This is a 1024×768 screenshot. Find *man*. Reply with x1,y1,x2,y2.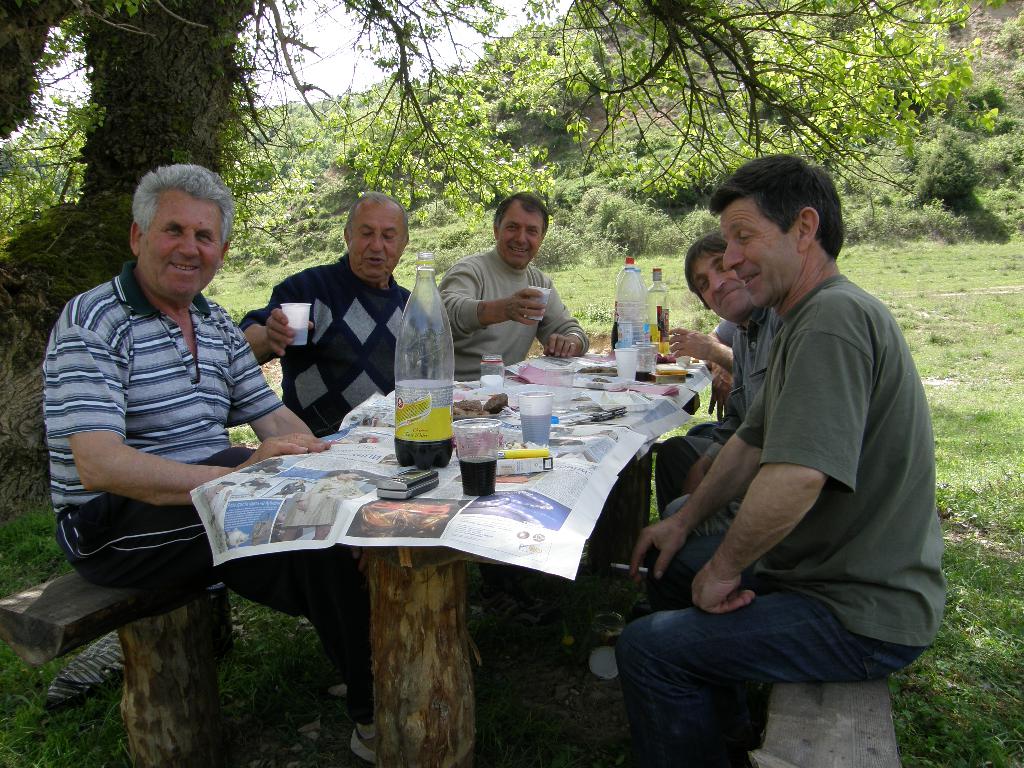
44,164,370,759.
